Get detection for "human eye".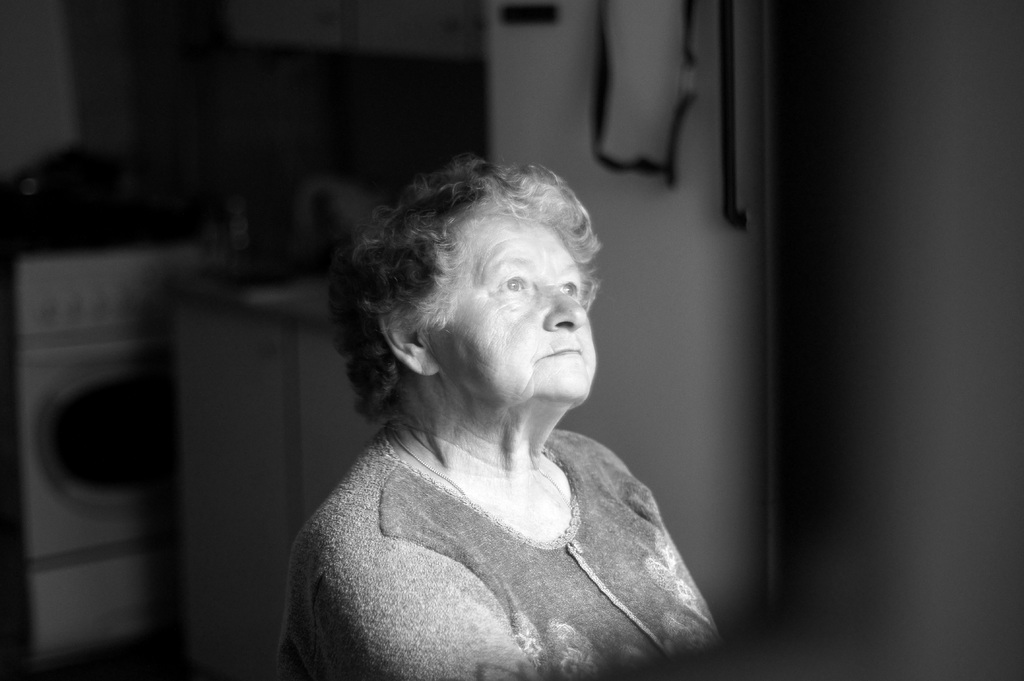
Detection: (left=485, top=271, right=539, bottom=303).
